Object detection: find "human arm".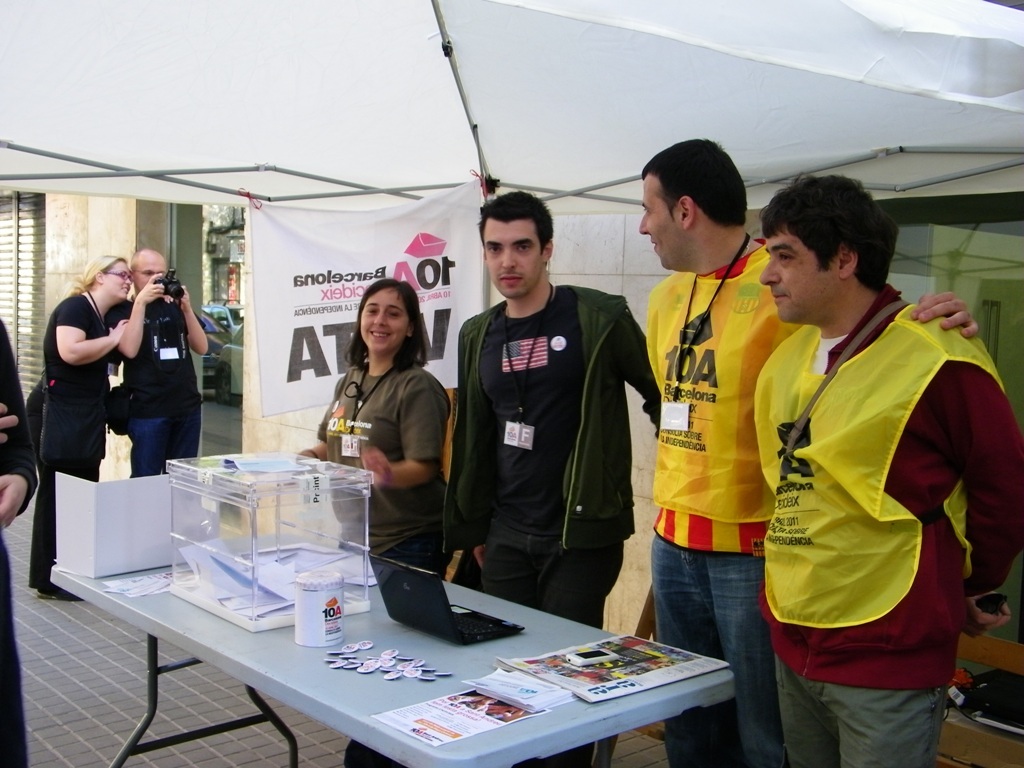
[x1=167, y1=284, x2=213, y2=358].
